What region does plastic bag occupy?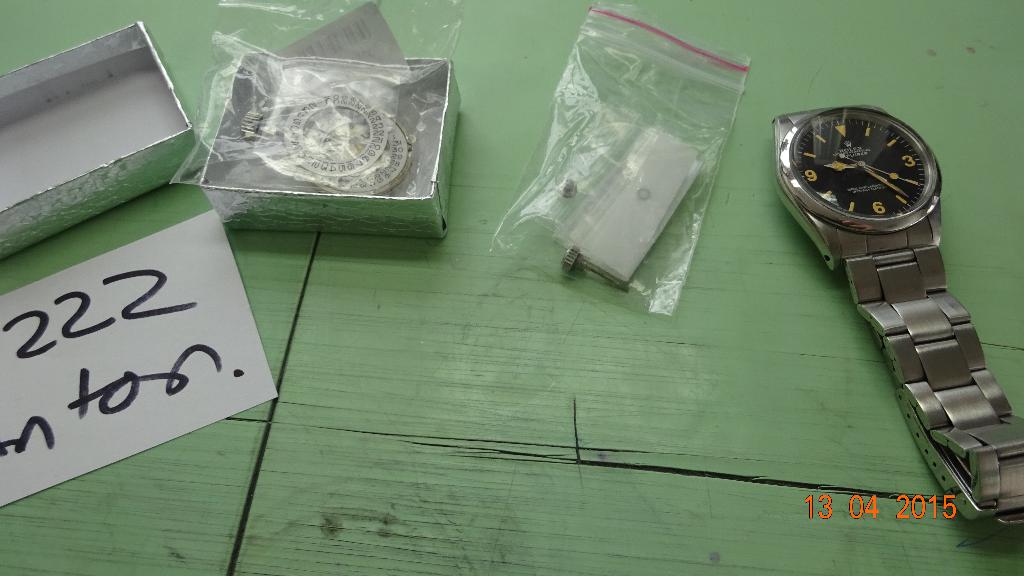
<box>488,0,755,317</box>.
